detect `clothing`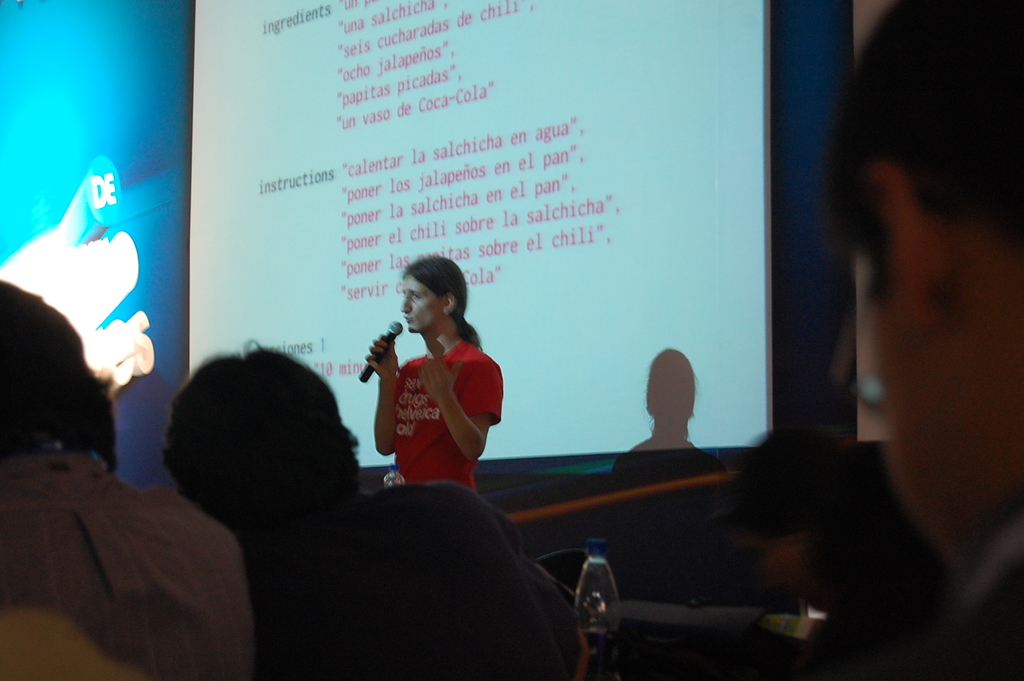
379:325:504:503
